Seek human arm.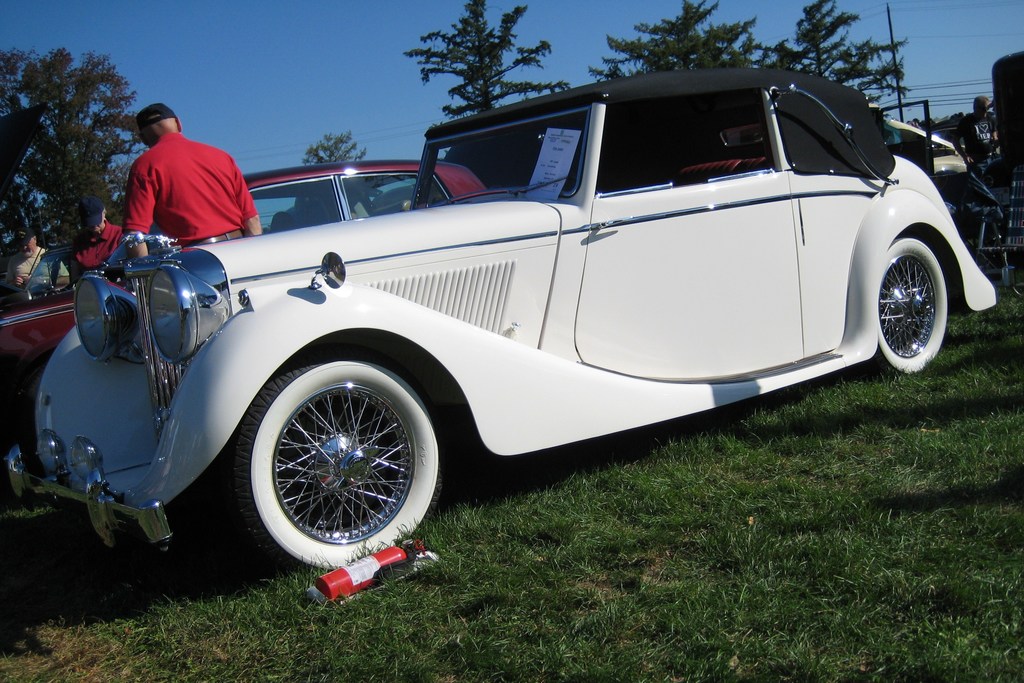
locate(230, 172, 265, 240).
